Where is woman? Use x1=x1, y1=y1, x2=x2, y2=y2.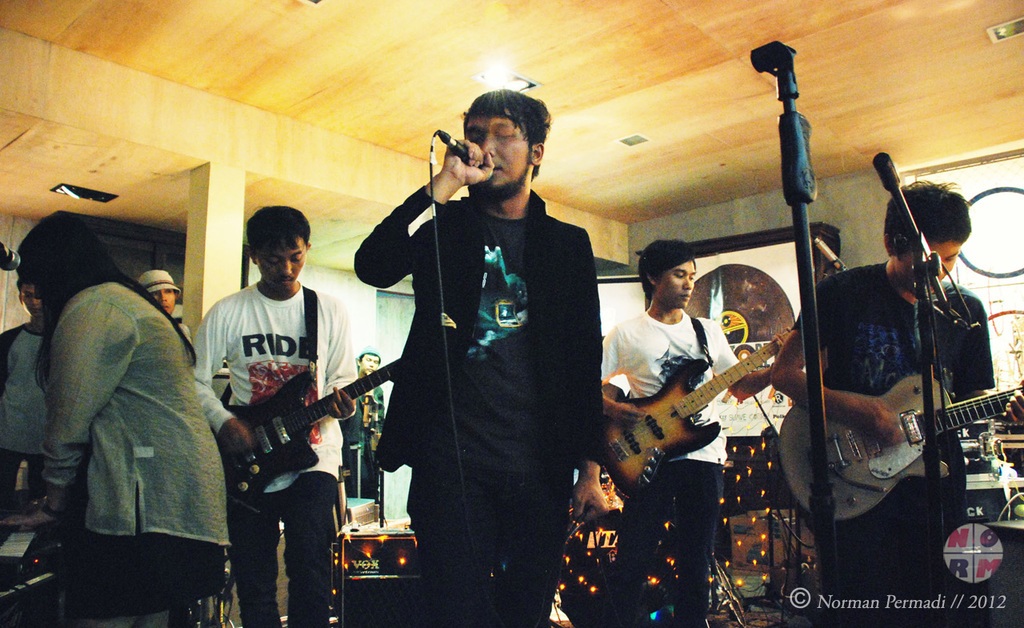
x1=15, y1=216, x2=232, y2=615.
